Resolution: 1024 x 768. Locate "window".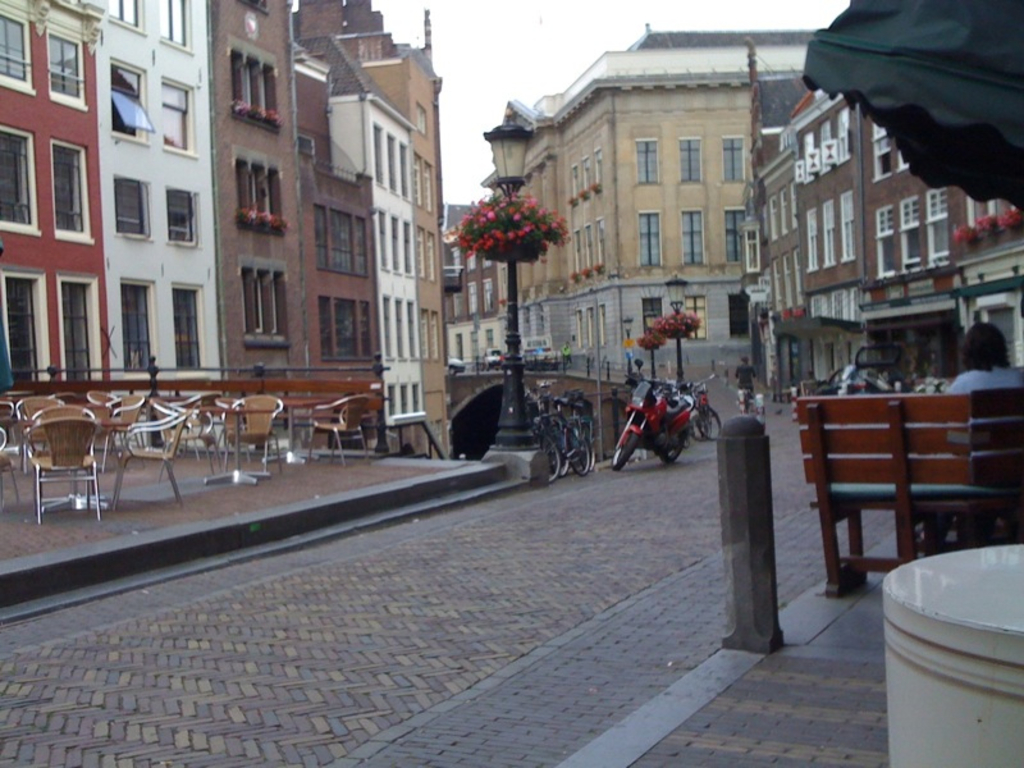
left=108, top=0, right=148, bottom=35.
